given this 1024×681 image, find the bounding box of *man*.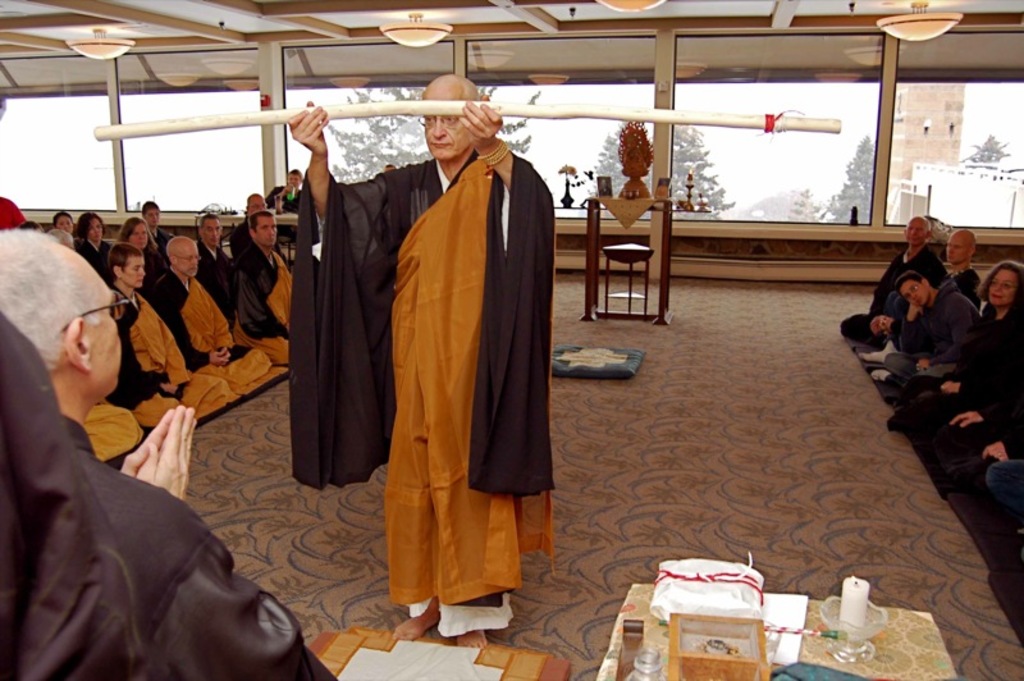
box=[844, 214, 951, 340].
